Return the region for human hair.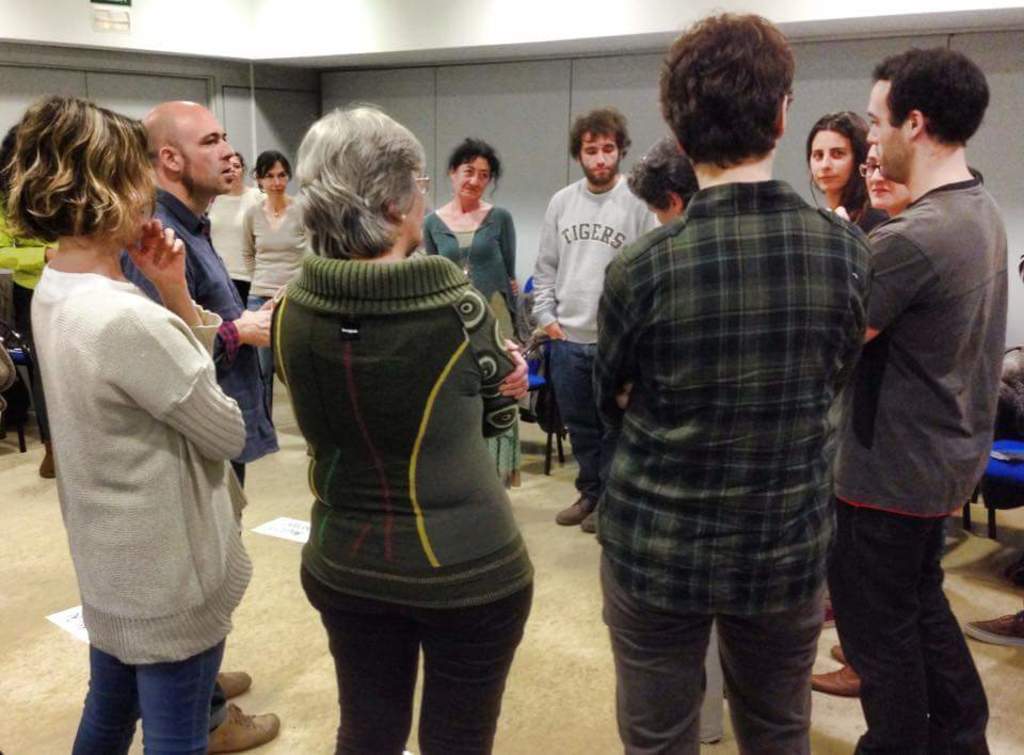
[x1=624, y1=135, x2=705, y2=214].
